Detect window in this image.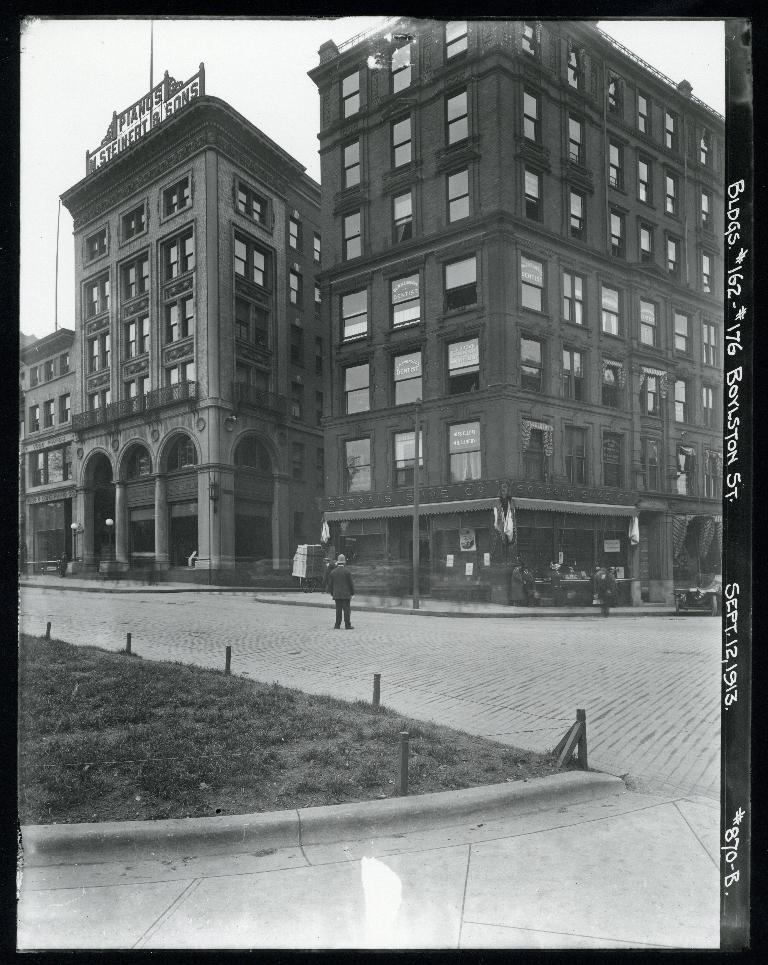
Detection: [166,362,191,400].
